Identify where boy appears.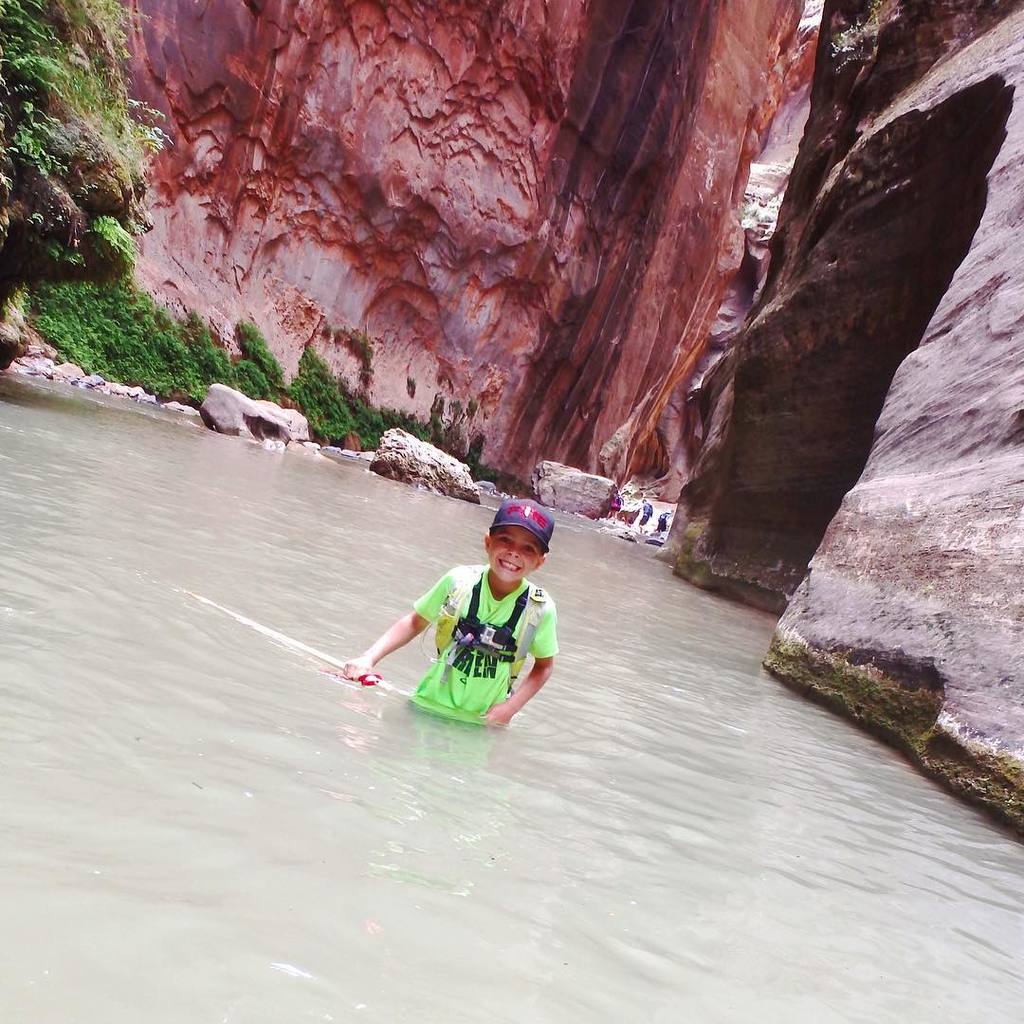
Appears at box=[350, 512, 582, 741].
